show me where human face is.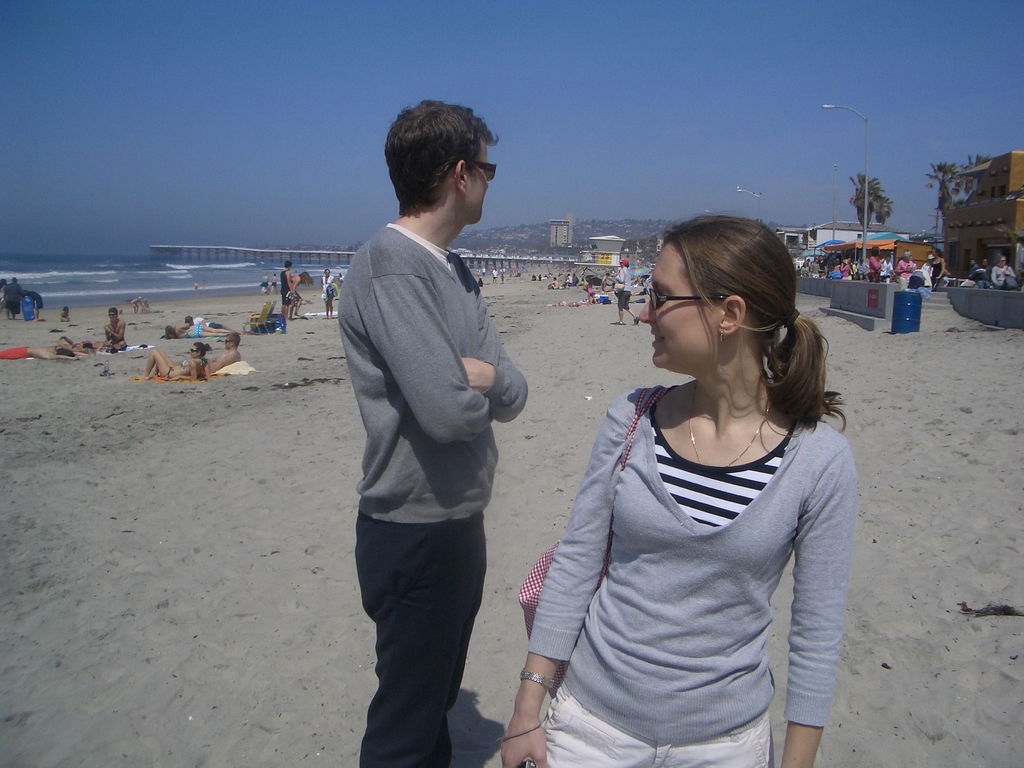
human face is at (x1=109, y1=310, x2=116, y2=321).
